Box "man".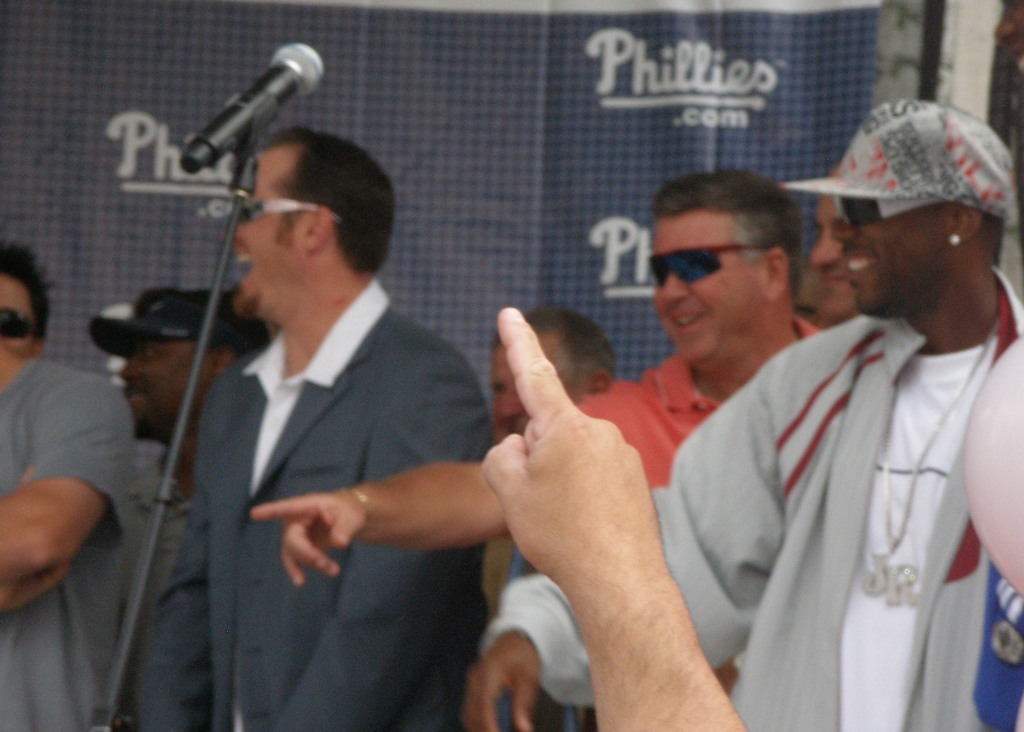
<bbox>83, 277, 271, 731</bbox>.
